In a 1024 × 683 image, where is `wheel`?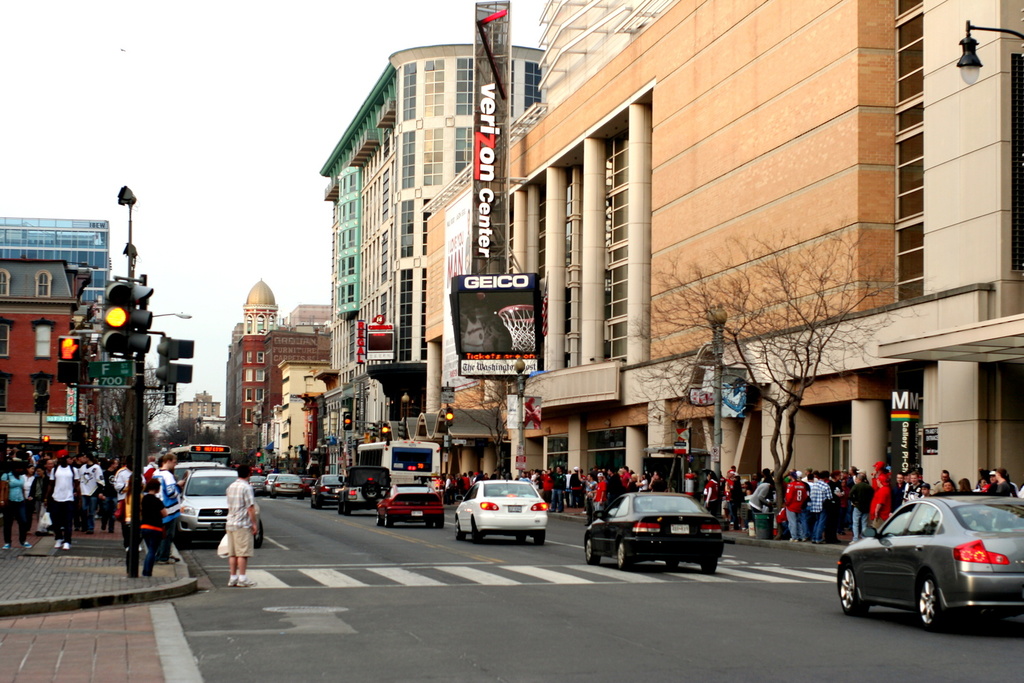
pyautogui.locateOnScreen(385, 515, 393, 528).
